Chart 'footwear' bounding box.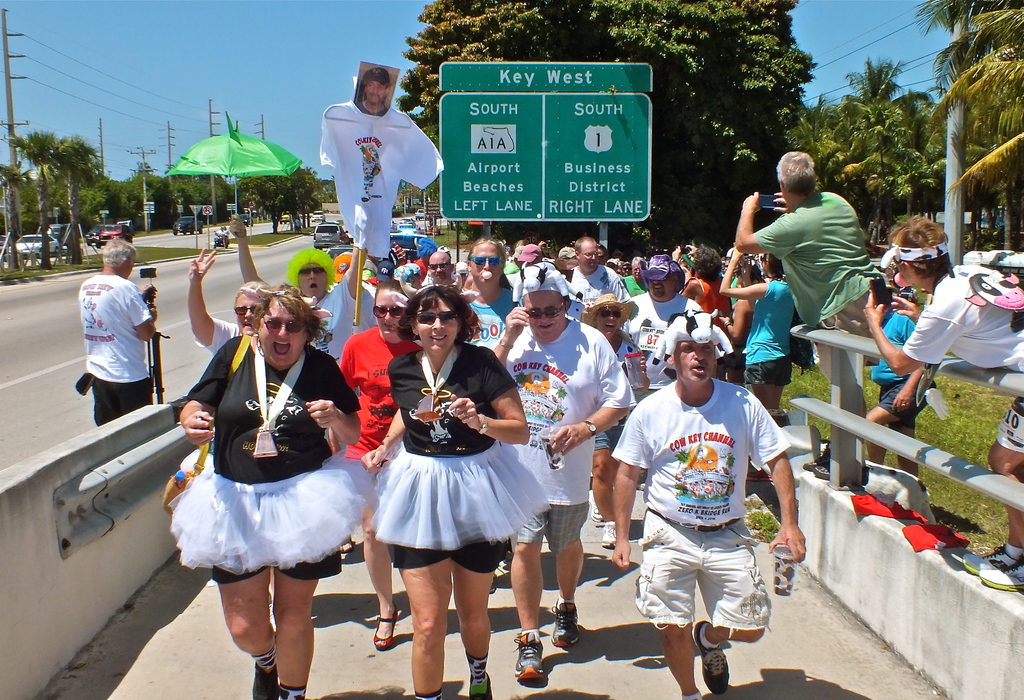
Charted: [961,542,1012,578].
